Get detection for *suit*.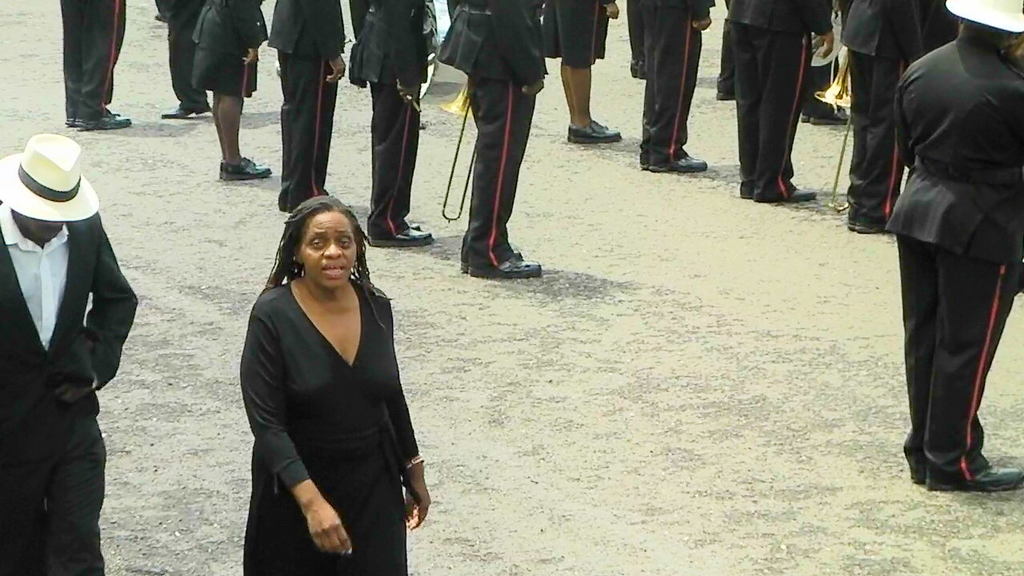
Detection: (347, 0, 433, 85).
